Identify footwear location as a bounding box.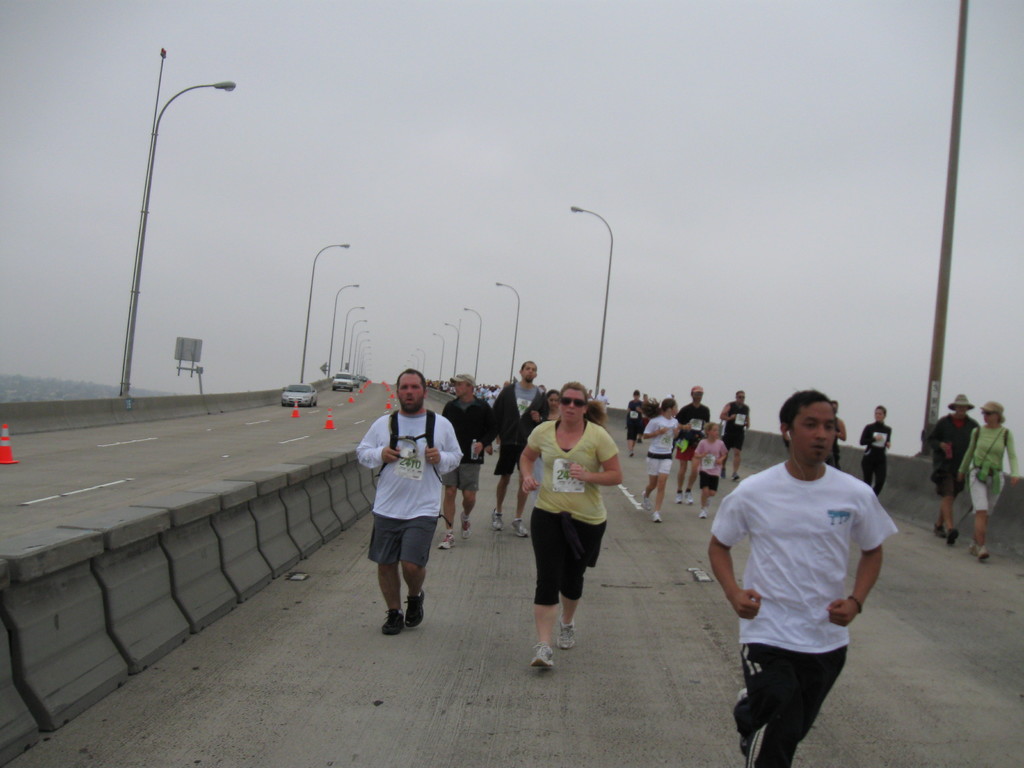
x1=934, y1=524, x2=946, y2=538.
